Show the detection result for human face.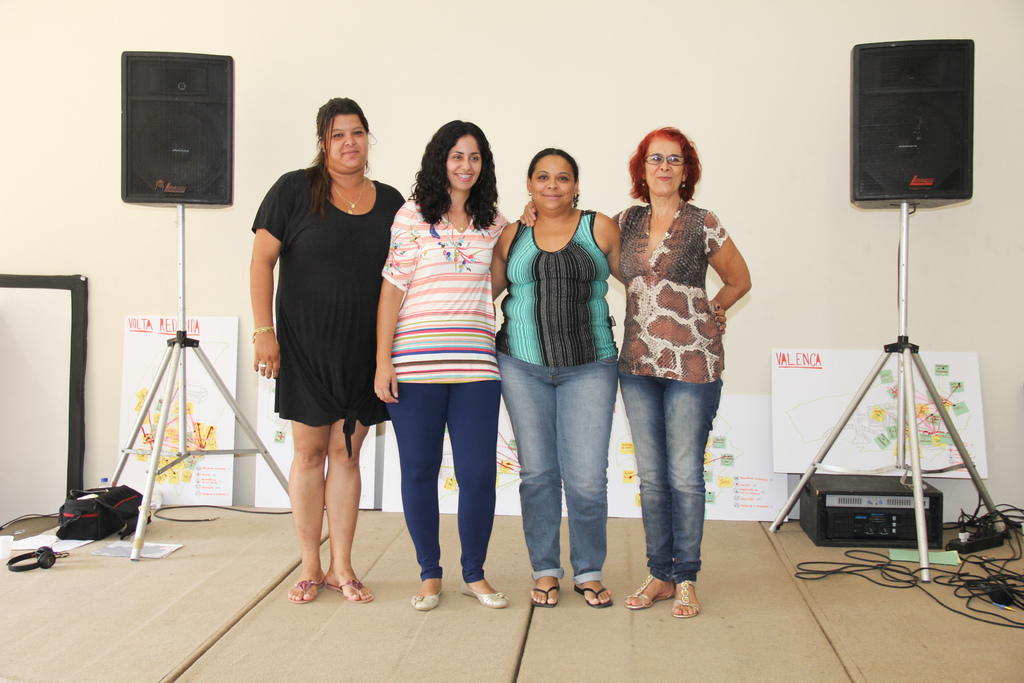
bbox=[448, 136, 479, 190].
